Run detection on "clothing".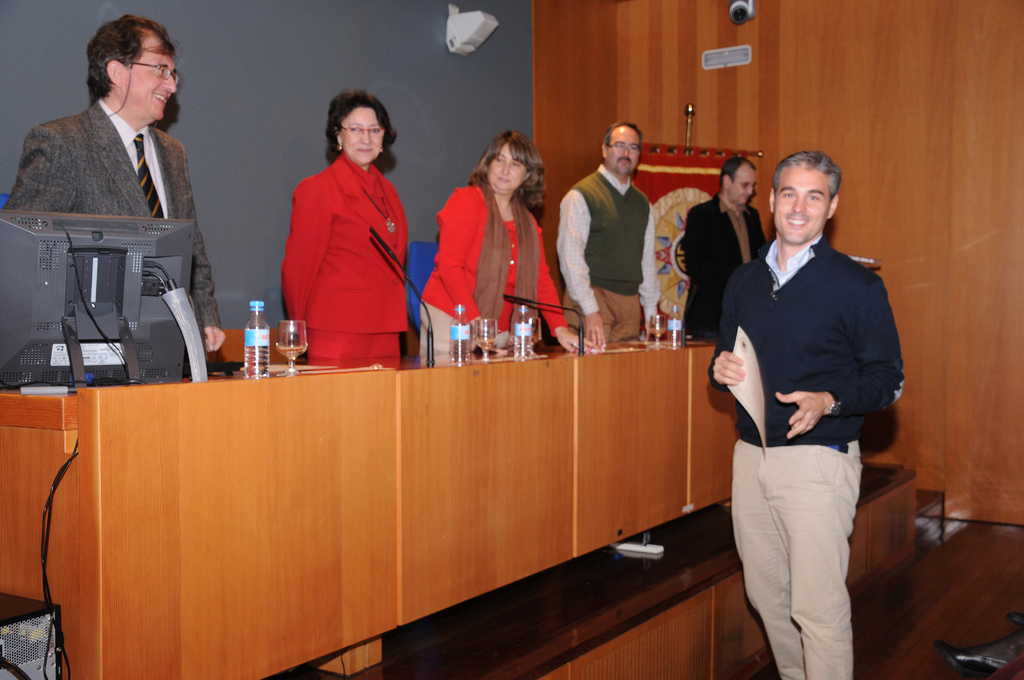
Result: left=689, top=184, right=760, bottom=321.
